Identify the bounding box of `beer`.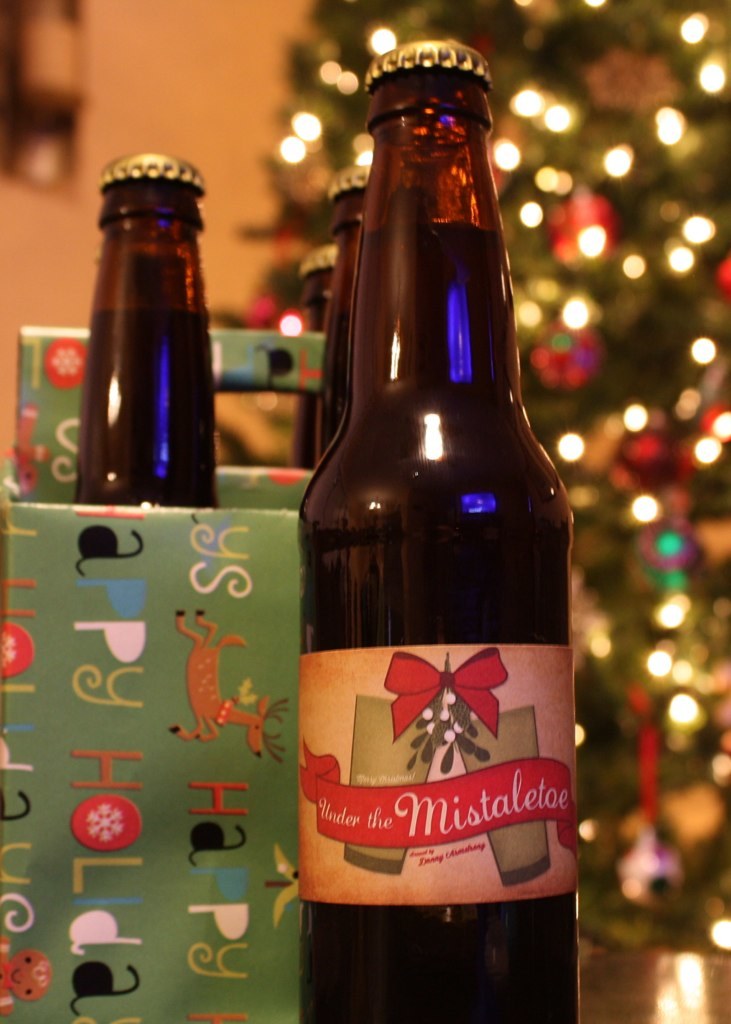
pyautogui.locateOnScreen(303, 249, 335, 323).
